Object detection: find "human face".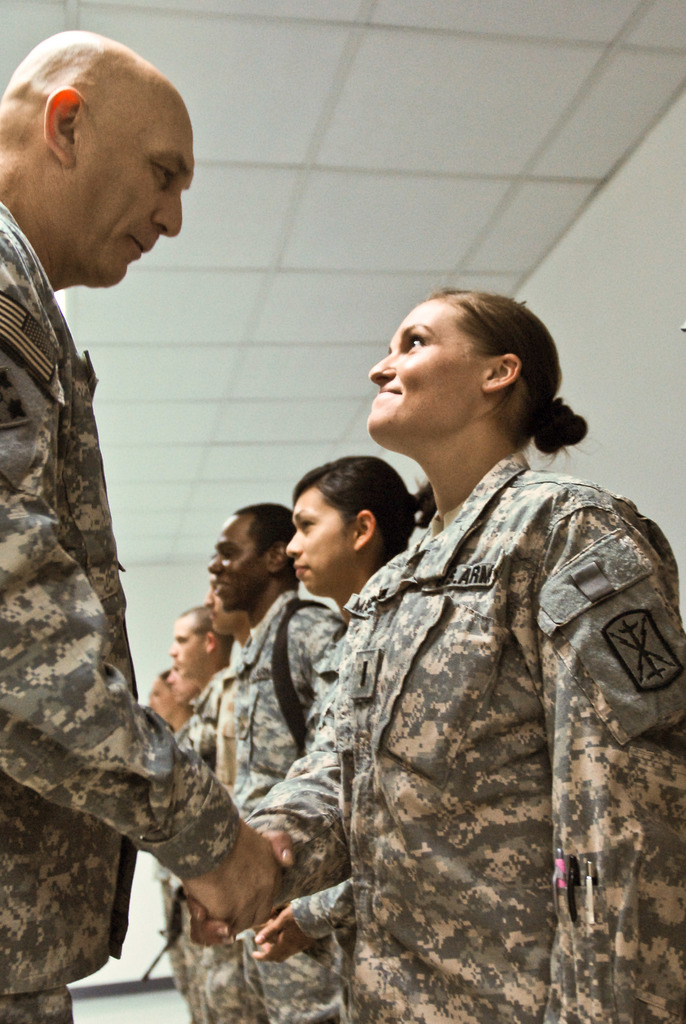
(202, 586, 237, 632).
